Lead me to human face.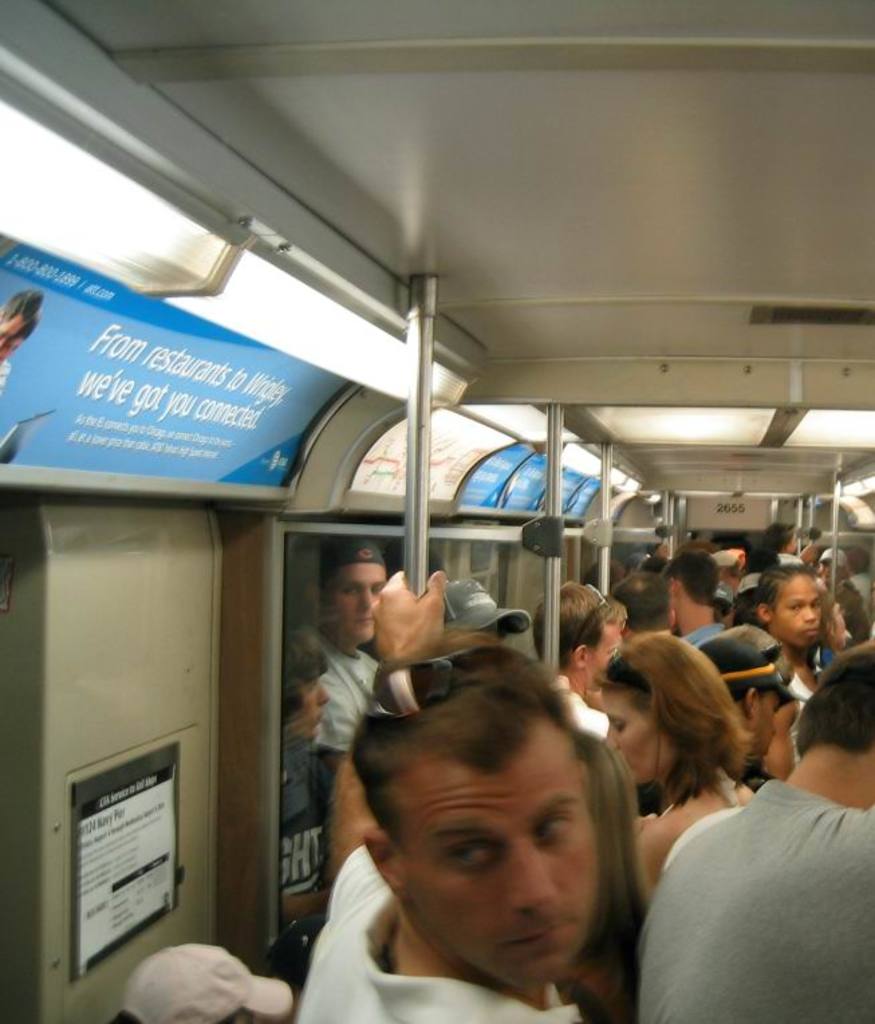
Lead to [327, 559, 377, 650].
